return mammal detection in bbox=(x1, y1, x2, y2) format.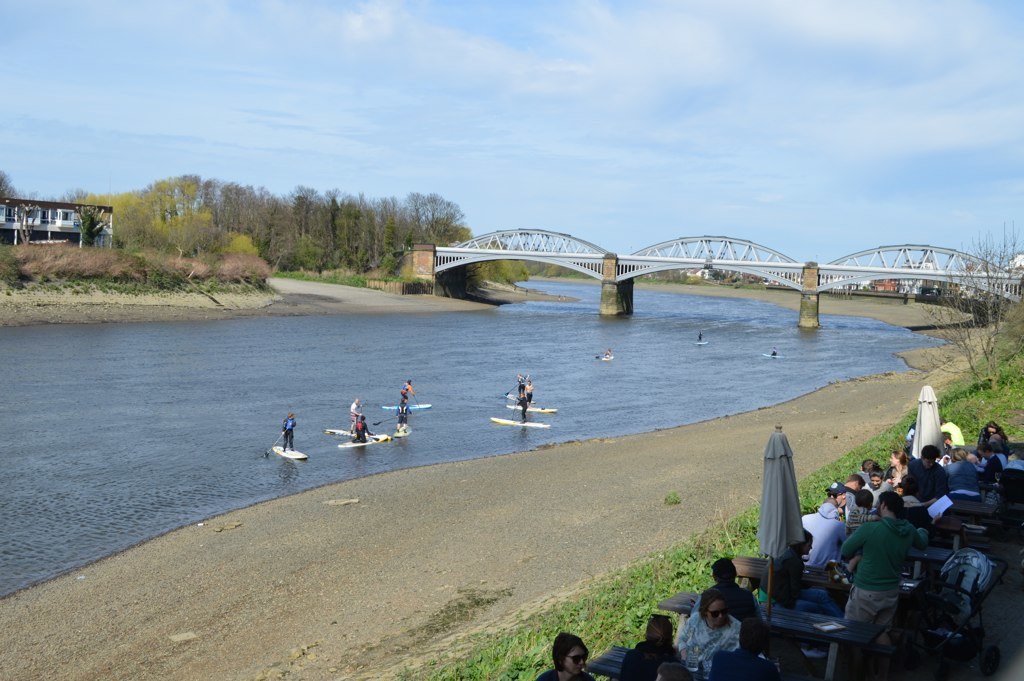
bbox=(799, 497, 847, 571).
